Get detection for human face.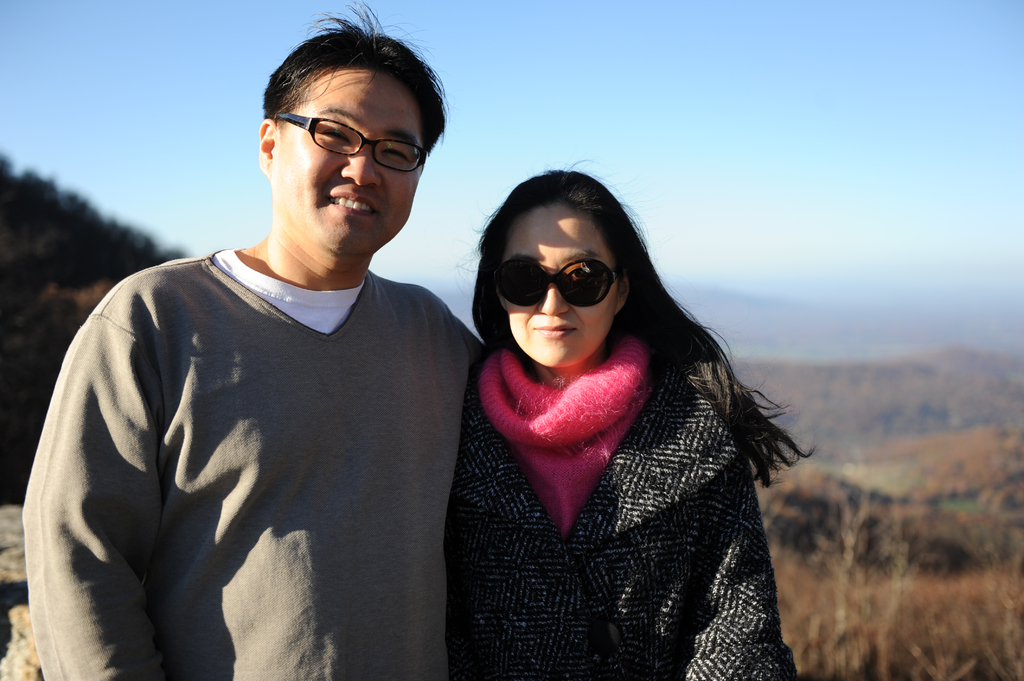
Detection: 504 204 614 361.
